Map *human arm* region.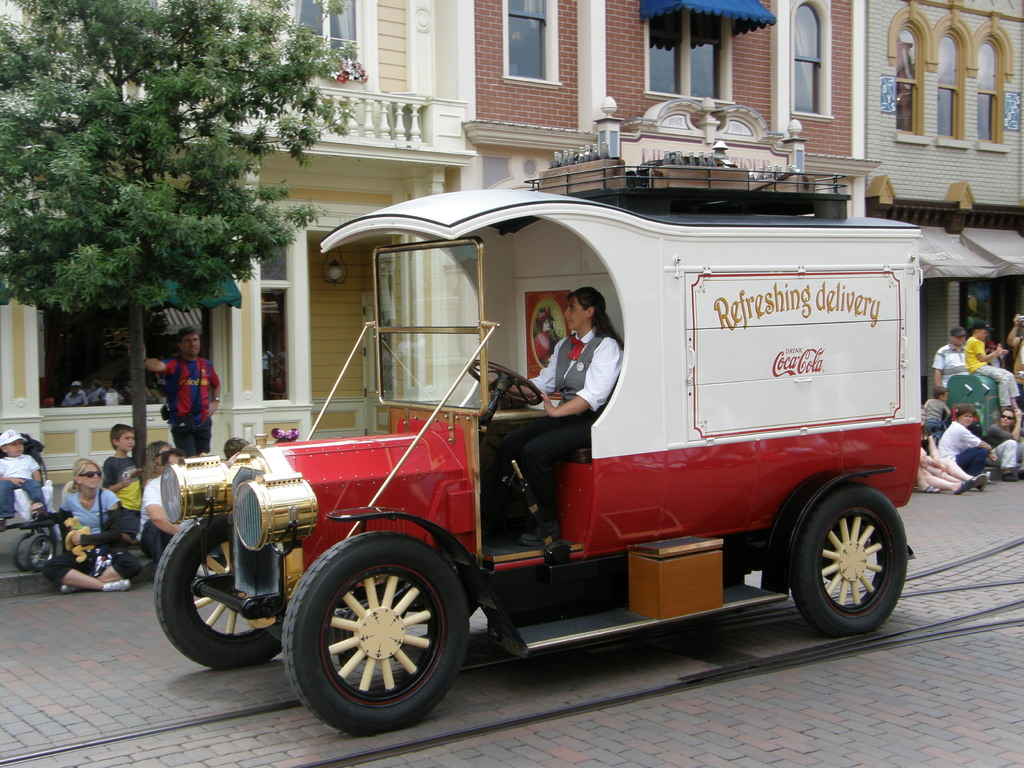
Mapped to rect(959, 426, 995, 458).
